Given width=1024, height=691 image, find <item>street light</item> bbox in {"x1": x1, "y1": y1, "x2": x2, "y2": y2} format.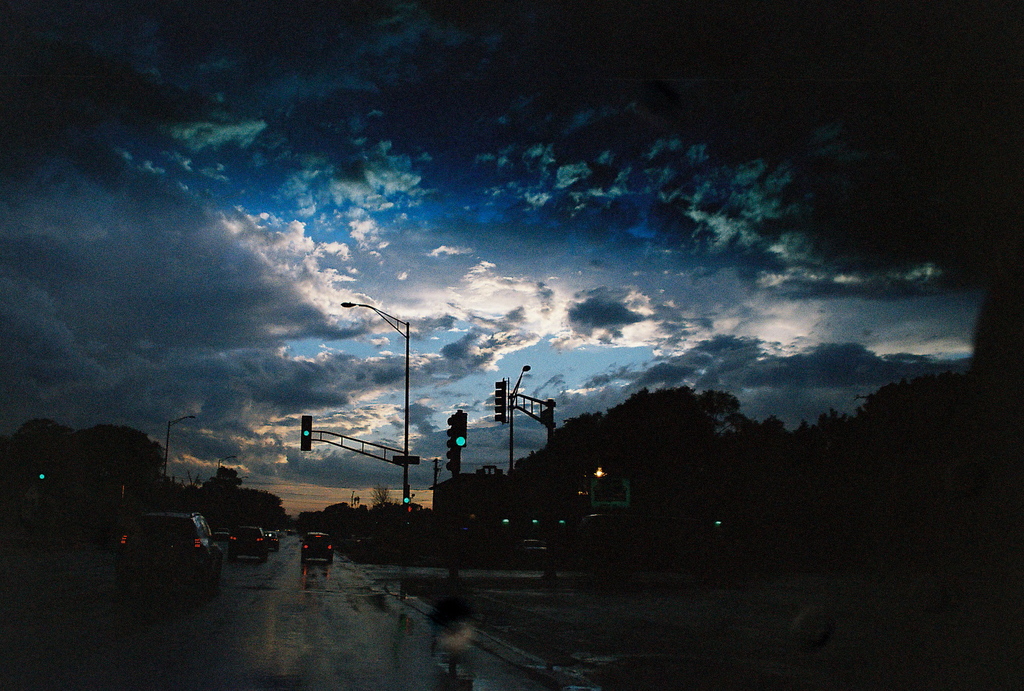
{"x1": 507, "y1": 363, "x2": 533, "y2": 472}.
